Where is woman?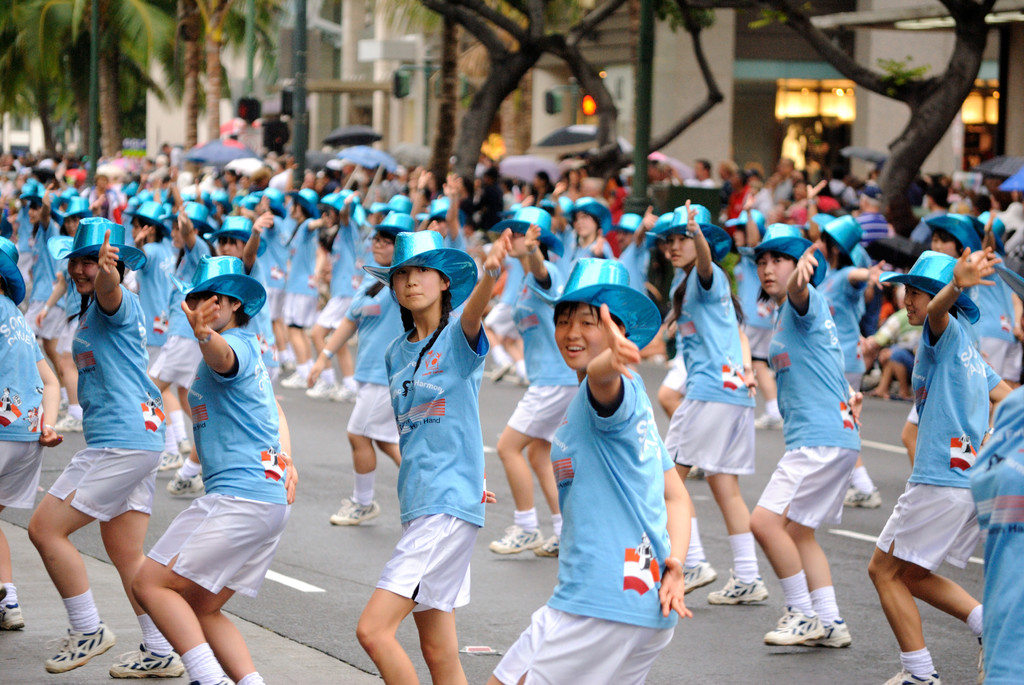
x1=0 y1=217 x2=72 y2=625.
